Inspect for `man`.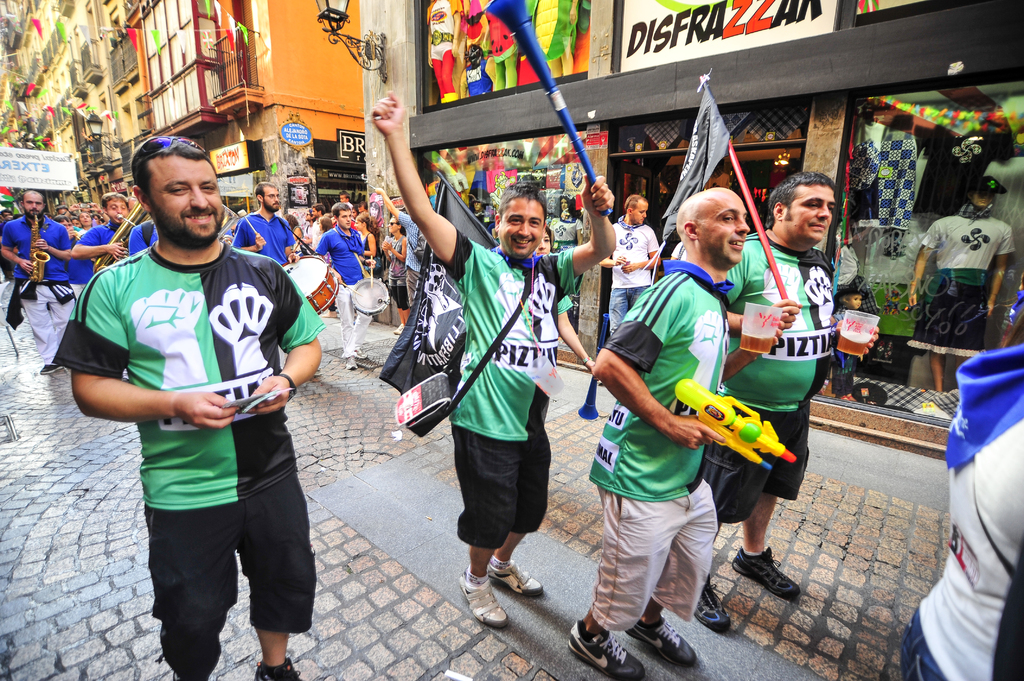
Inspection: [left=367, top=88, right=619, bottom=630].
